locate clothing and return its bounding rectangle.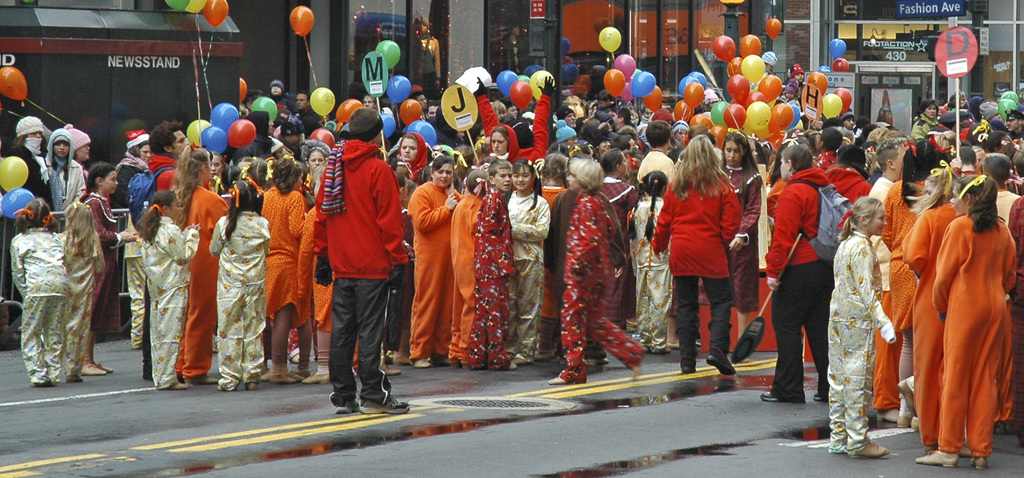
BBox(45, 126, 85, 223).
